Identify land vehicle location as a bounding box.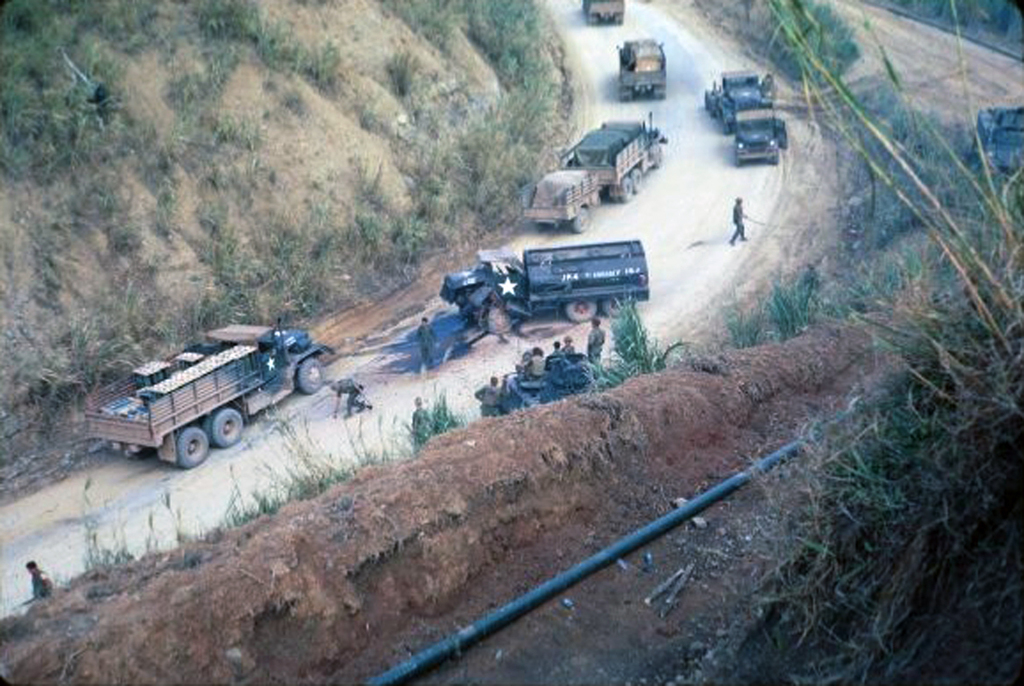
[left=581, top=0, right=622, bottom=22].
